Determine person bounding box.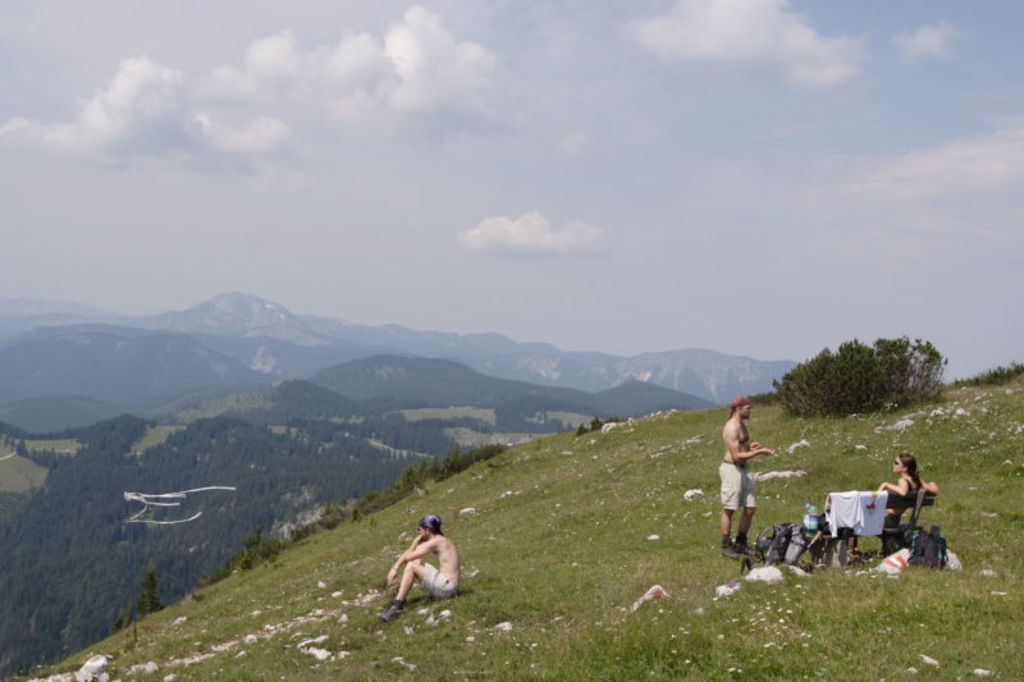
Determined: <bbox>374, 516, 467, 619</bbox>.
